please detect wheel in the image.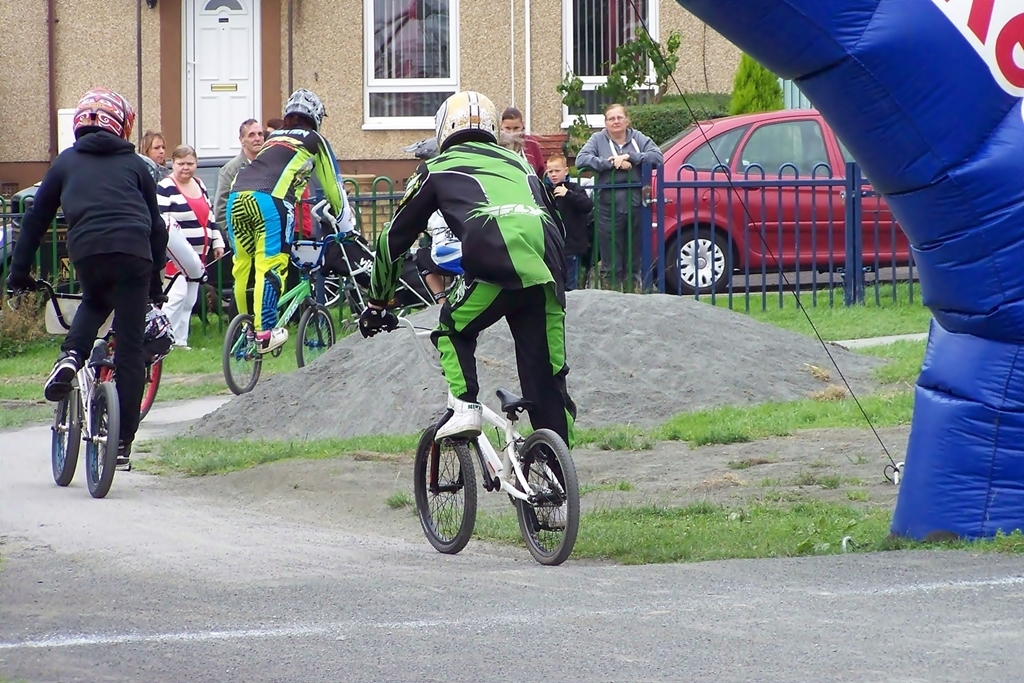
<bbox>661, 227, 733, 296</bbox>.
